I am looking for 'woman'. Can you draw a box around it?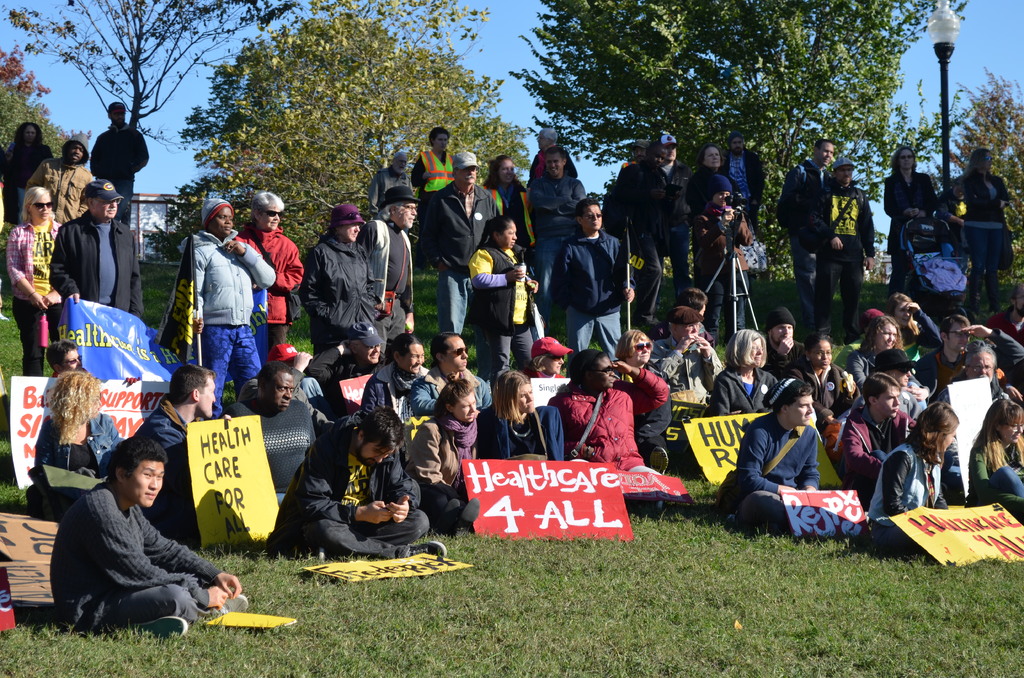
Sure, the bounding box is bbox=(4, 185, 61, 379).
